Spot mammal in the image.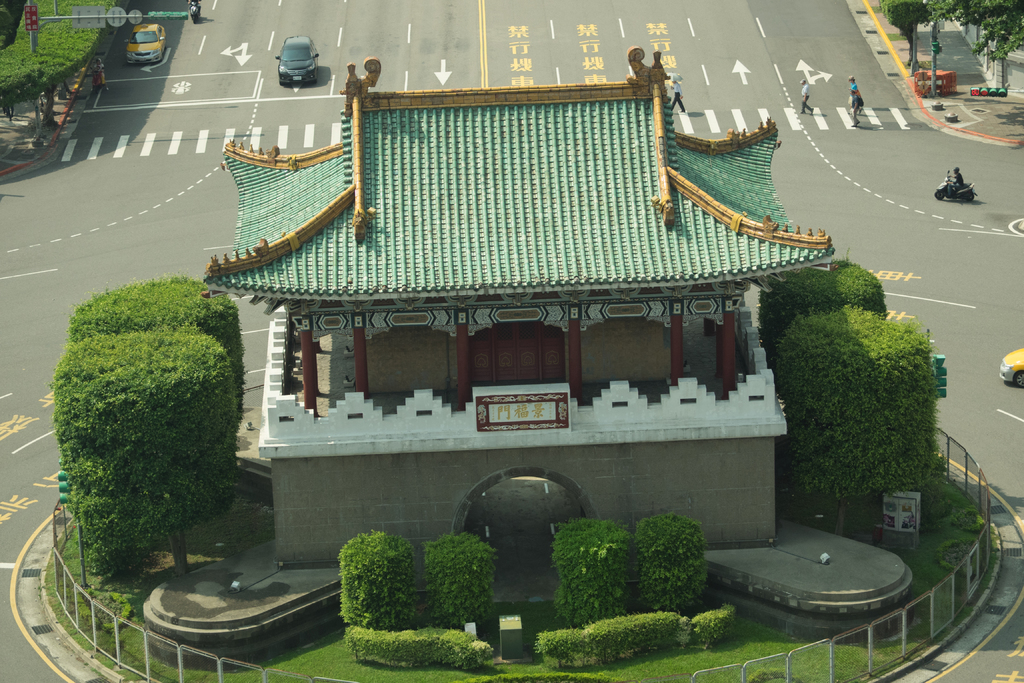
mammal found at 3 92 6 115.
